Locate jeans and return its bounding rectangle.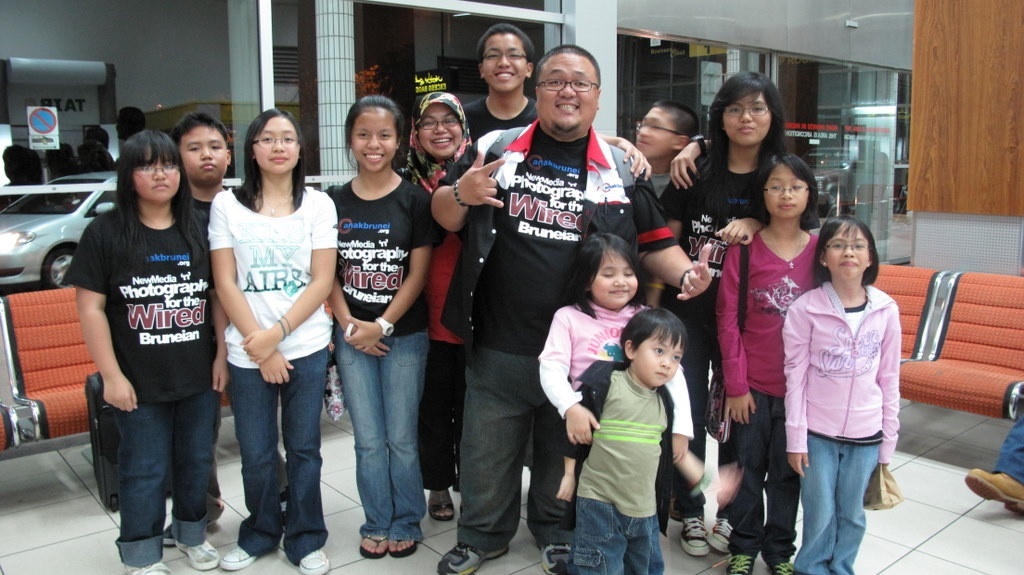
left=112, top=389, right=220, bottom=565.
